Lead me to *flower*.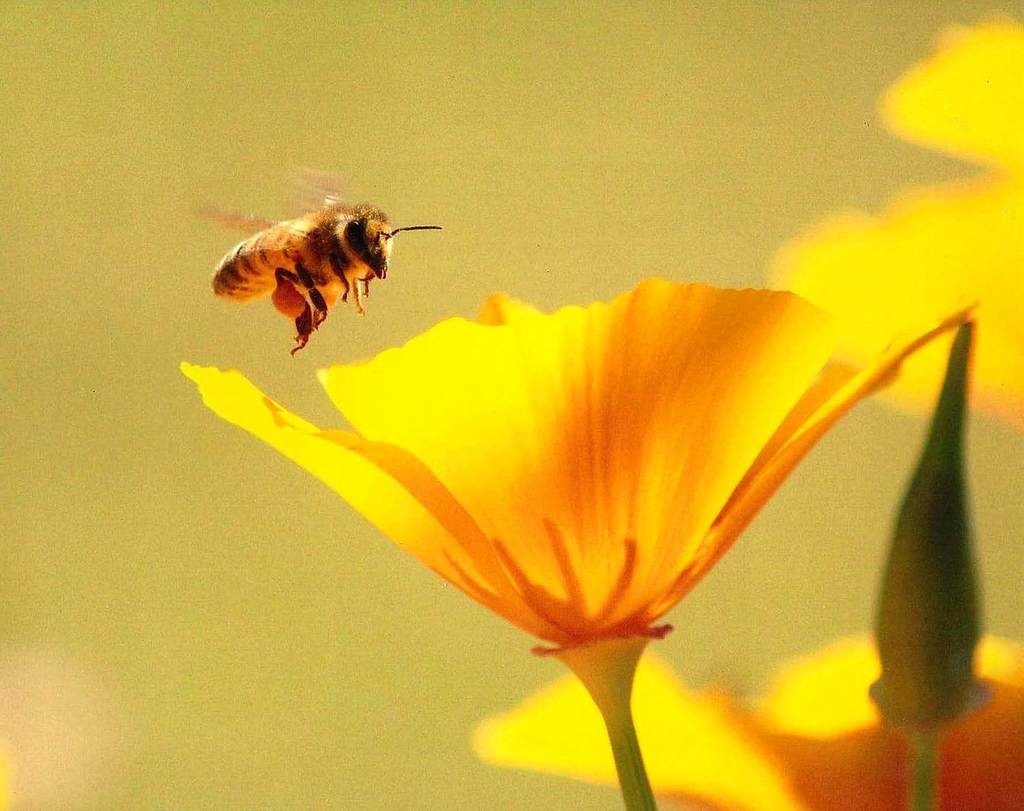
Lead to x1=765, y1=15, x2=1021, y2=424.
